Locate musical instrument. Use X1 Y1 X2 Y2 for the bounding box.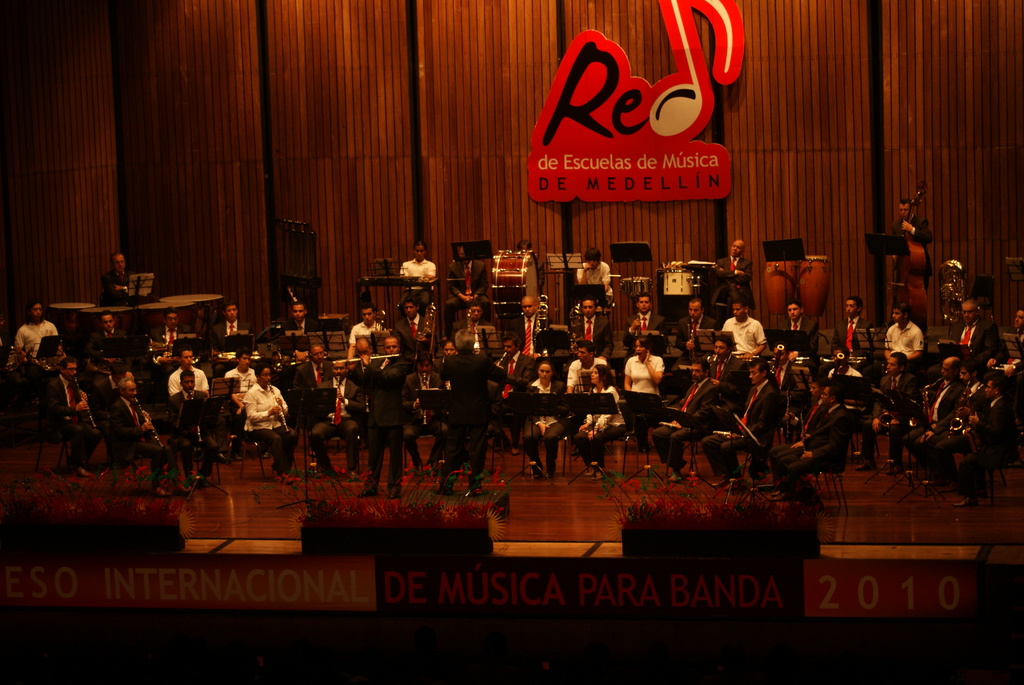
273 350 331 370.
